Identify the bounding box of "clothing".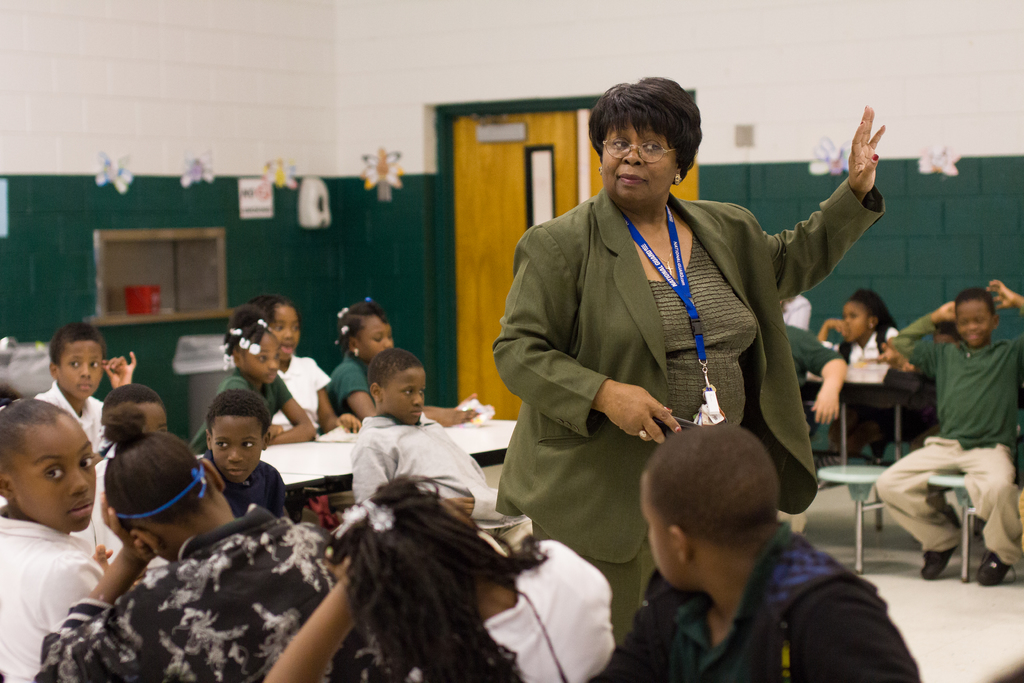
(x1=320, y1=342, x2=383, y2=425).
